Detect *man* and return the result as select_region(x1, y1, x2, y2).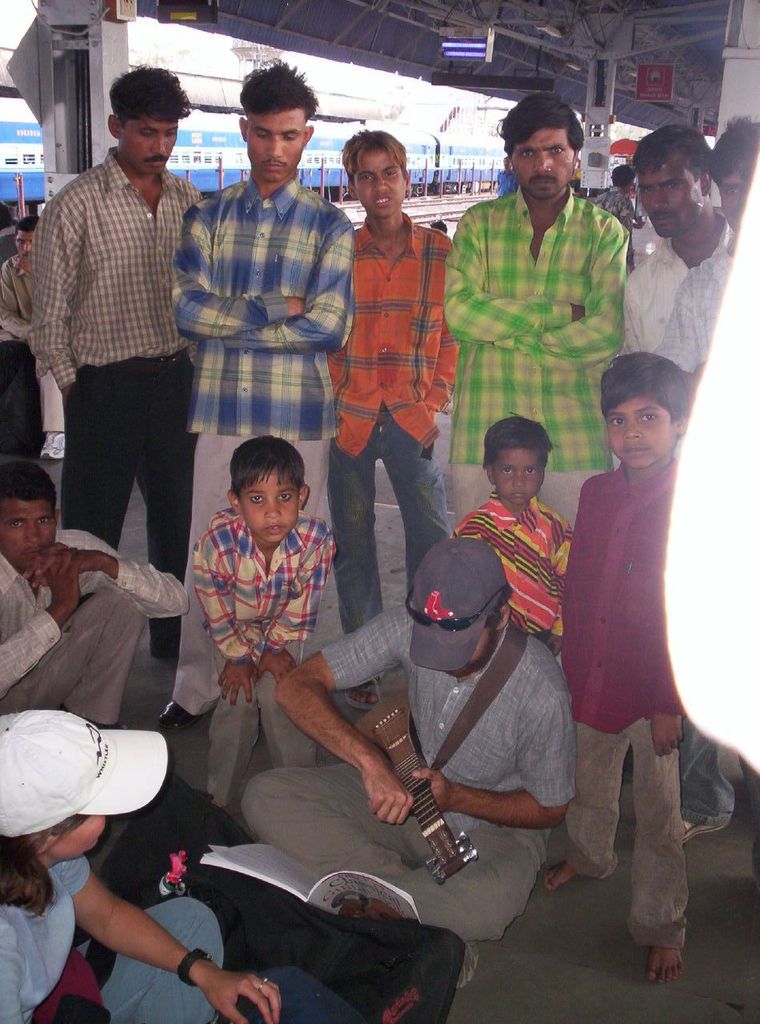
select_region(0, 461, 187, 725).
